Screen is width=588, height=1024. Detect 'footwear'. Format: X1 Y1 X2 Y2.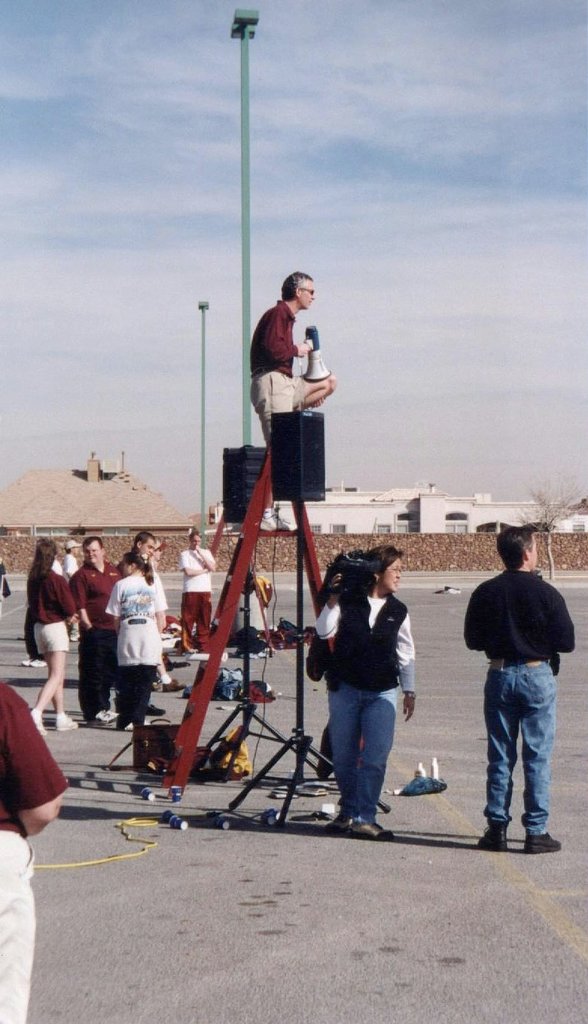
472 814 513 852.
